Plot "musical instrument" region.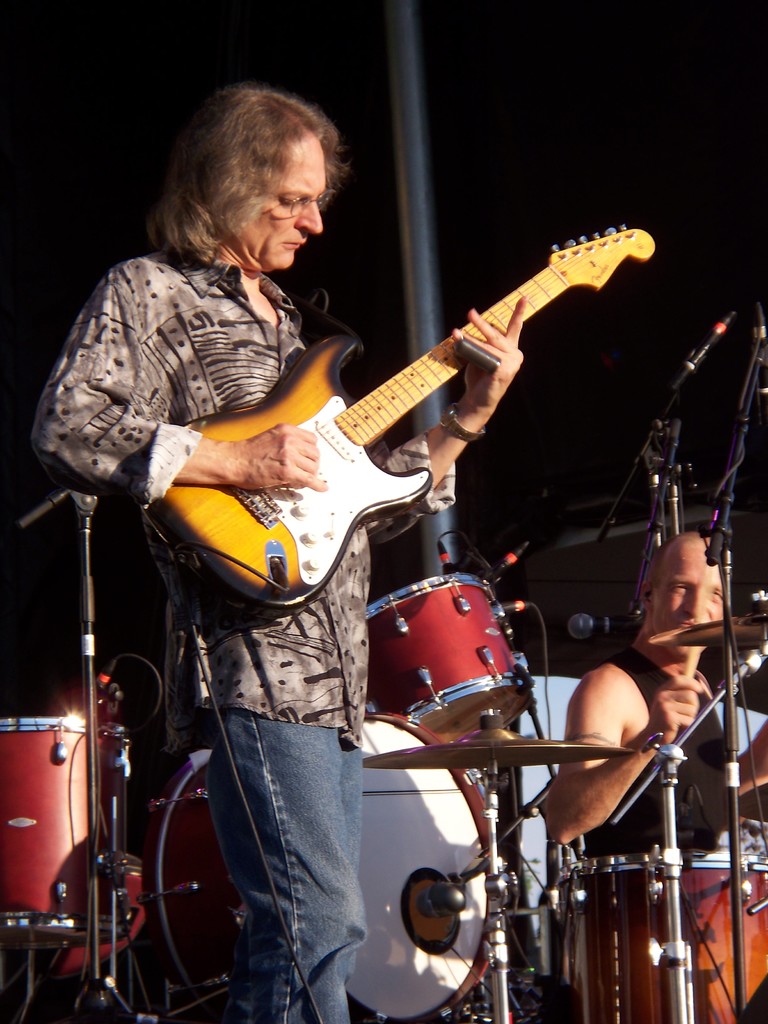
Plotted at <box>141,704,508,1023</box>.
